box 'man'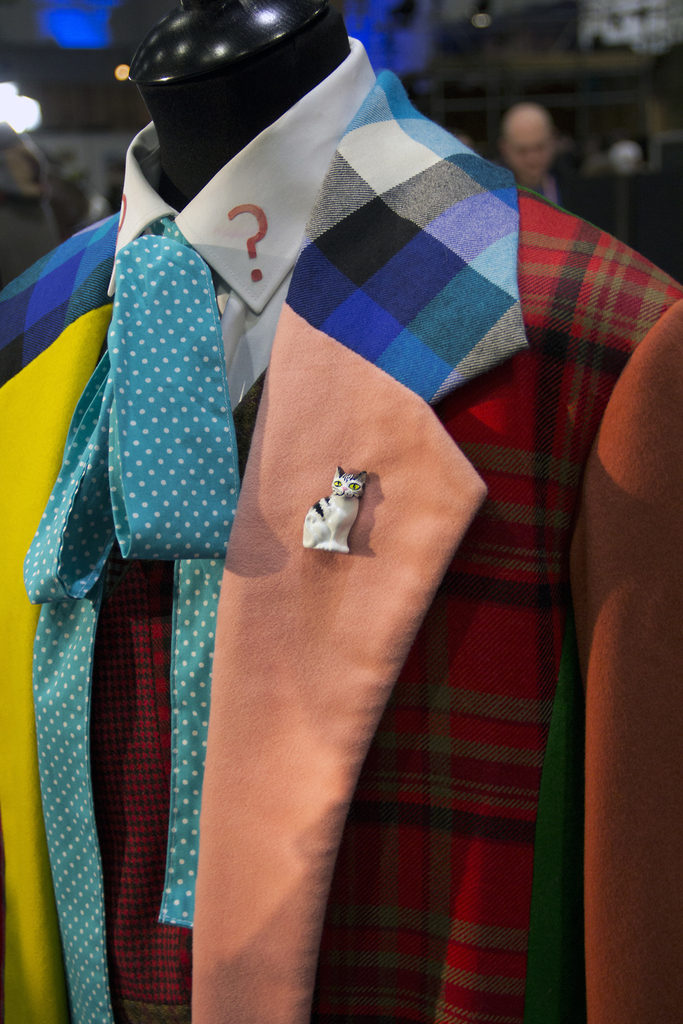
481, 102, 586, 220
